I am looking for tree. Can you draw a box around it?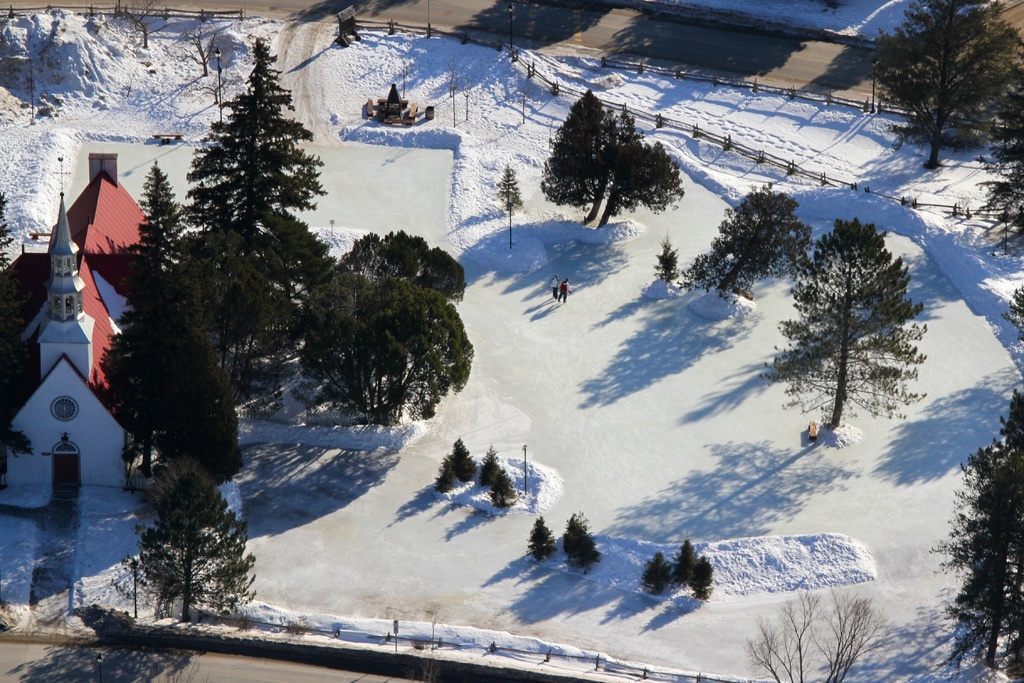
Sure, the bounding box is bbox=(652, 229, 676, 286).
